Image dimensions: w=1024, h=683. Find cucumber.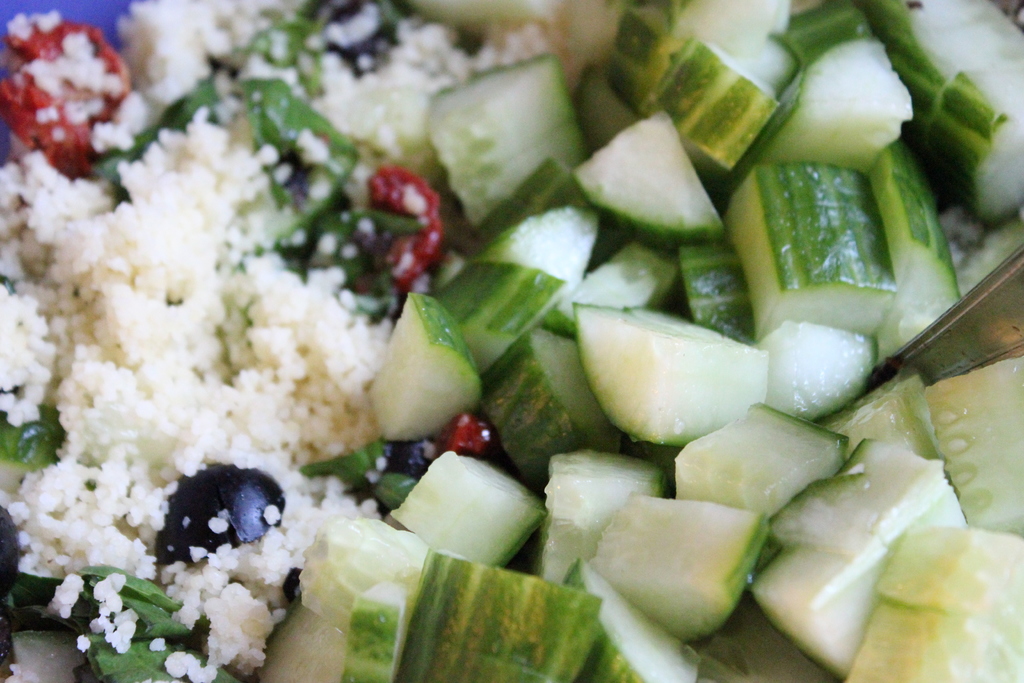
(x1=574, y1=302, x2=772, y2=454).
